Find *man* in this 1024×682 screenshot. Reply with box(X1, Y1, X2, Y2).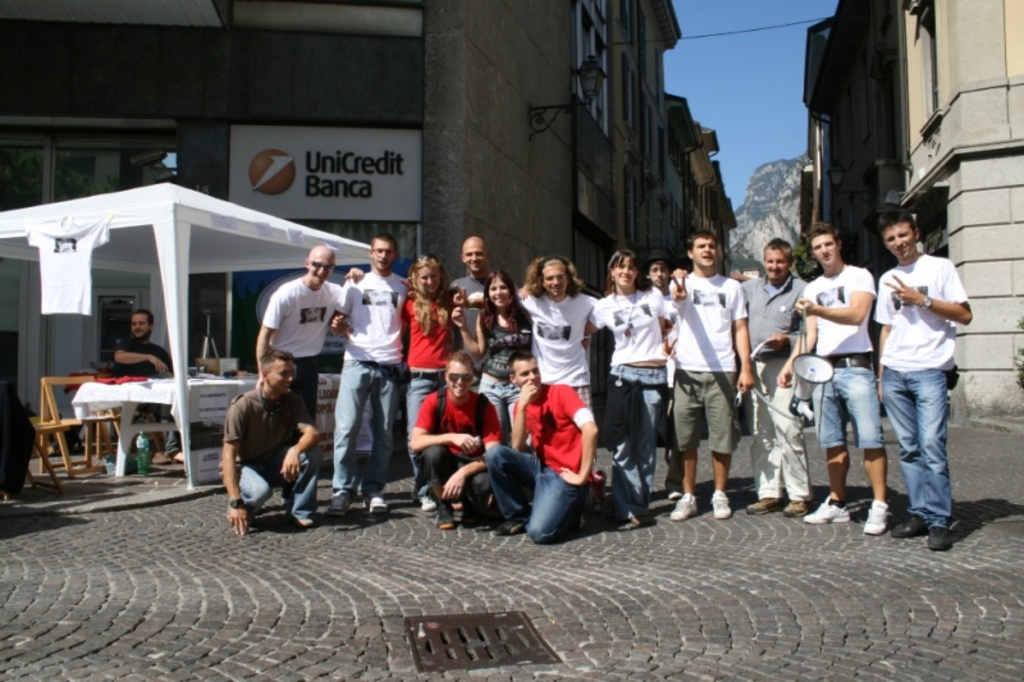
box(861, 205, 975, 545).
